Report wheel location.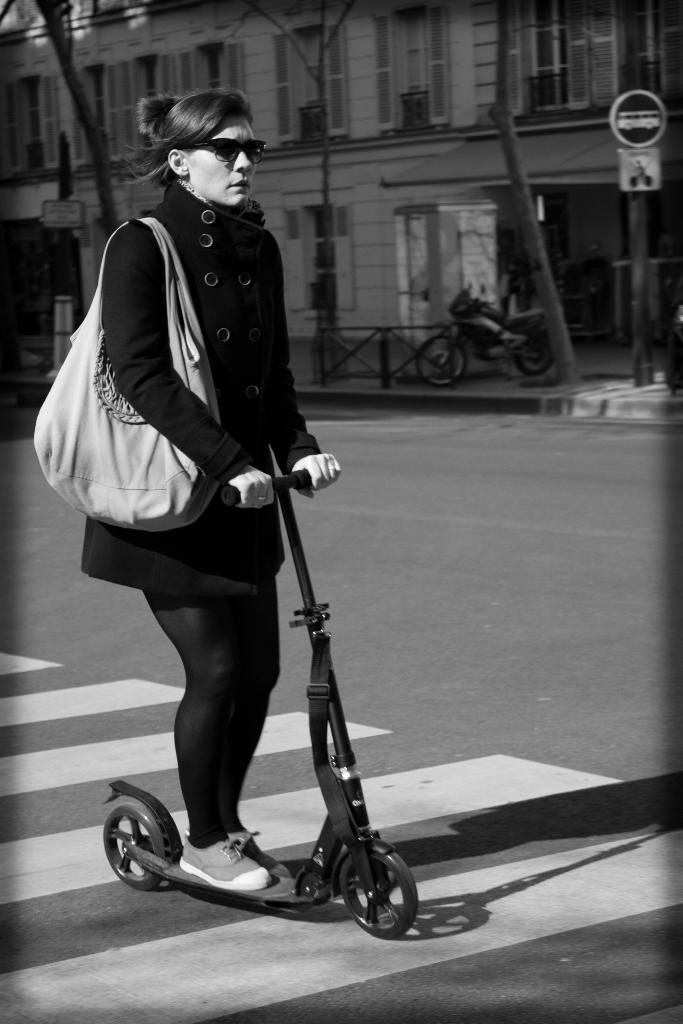
Report: BBox(415, 335, 468, 387).
